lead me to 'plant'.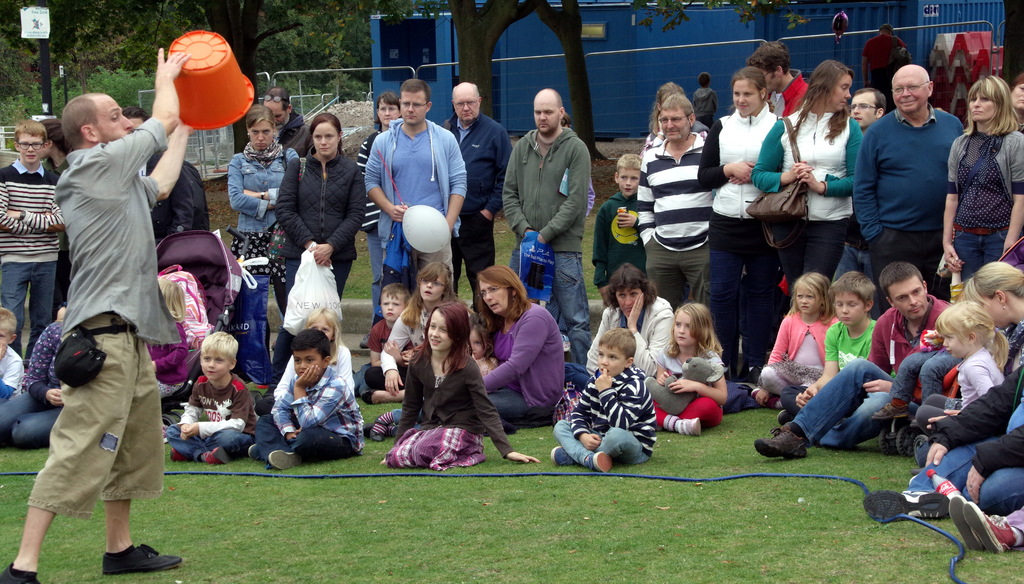
Lead to left=489, top=203, right=520, bottom=281.
